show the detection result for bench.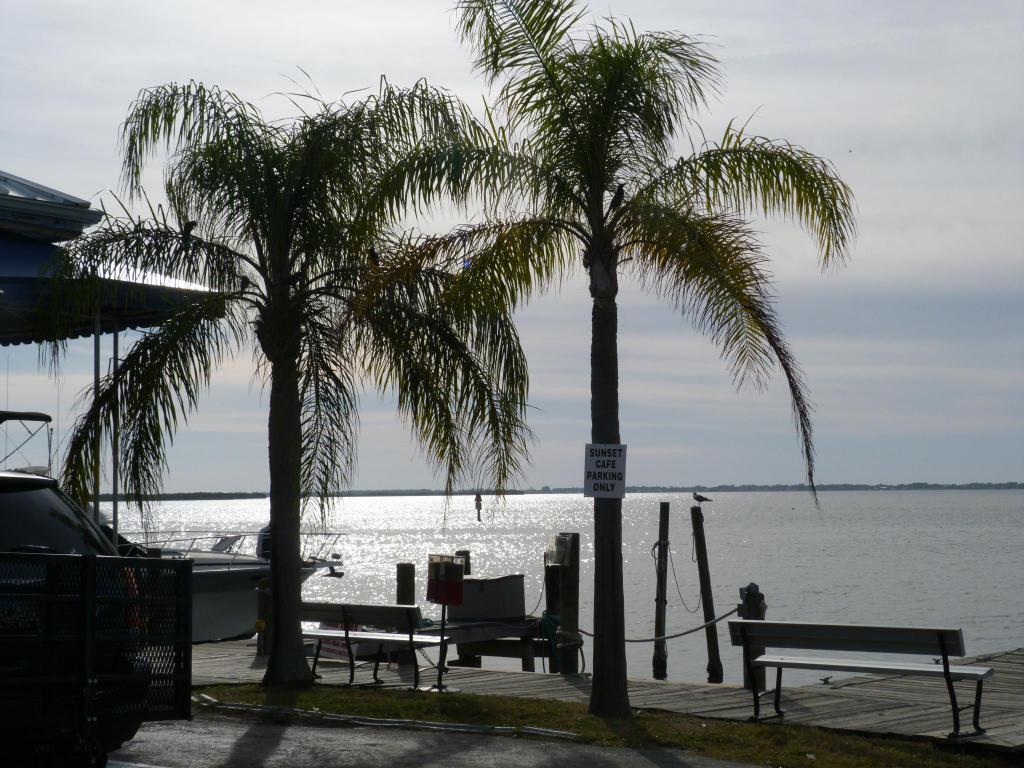
region(297, 599, 451, 689).
